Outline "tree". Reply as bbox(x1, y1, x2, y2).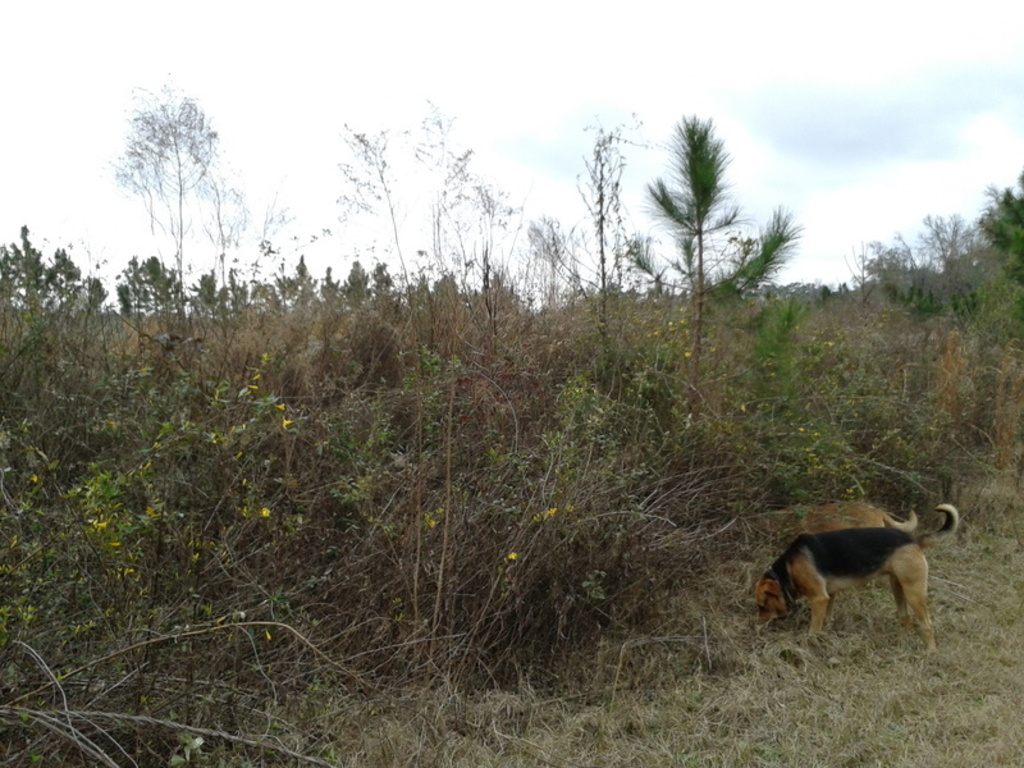
bbox(0, 229, 108, 324).
